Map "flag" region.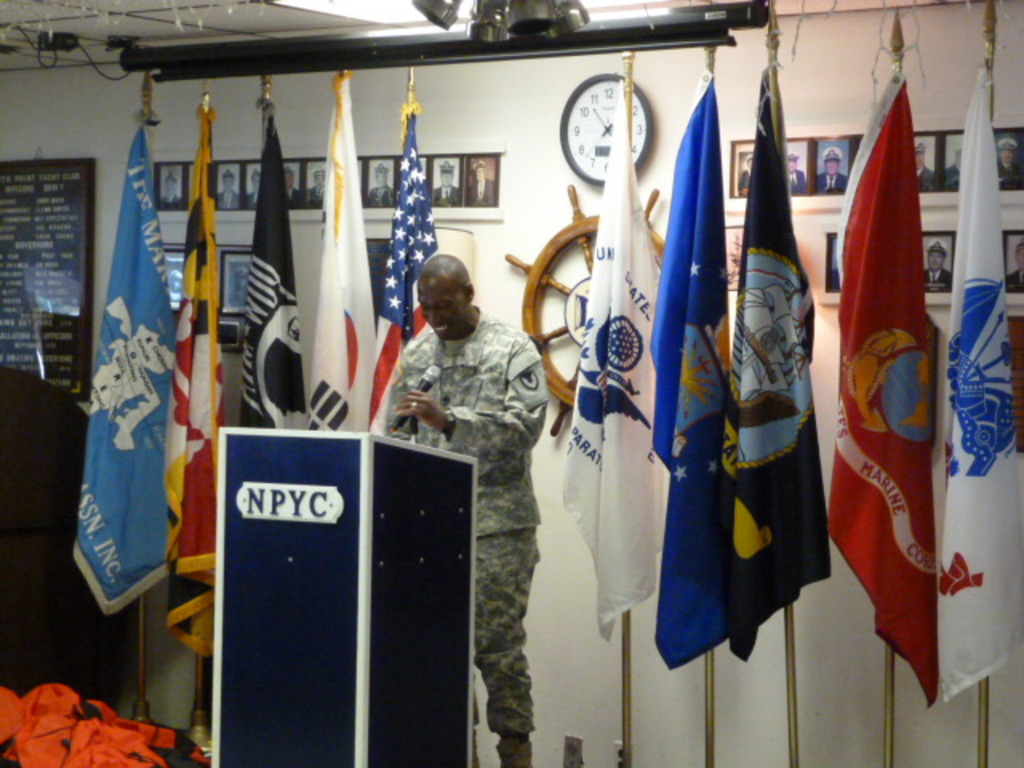
Mapped to BBox(642, 67, 736, 669).
